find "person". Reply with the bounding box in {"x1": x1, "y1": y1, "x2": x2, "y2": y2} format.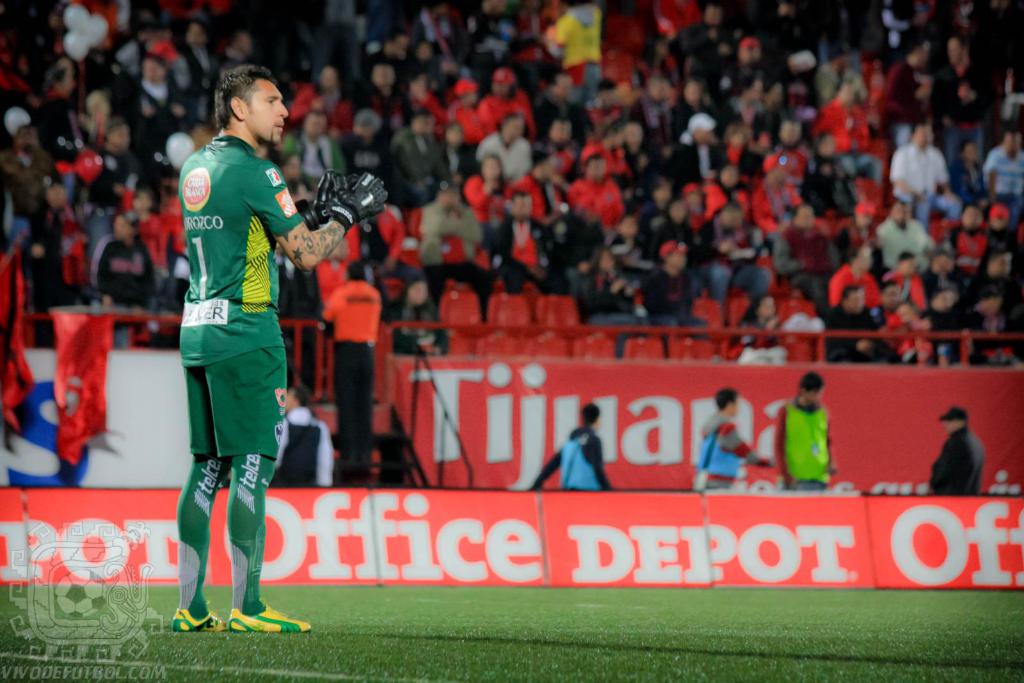
{"x1": 413, "y1": 172, "x2": 494, "y2": 336}.
